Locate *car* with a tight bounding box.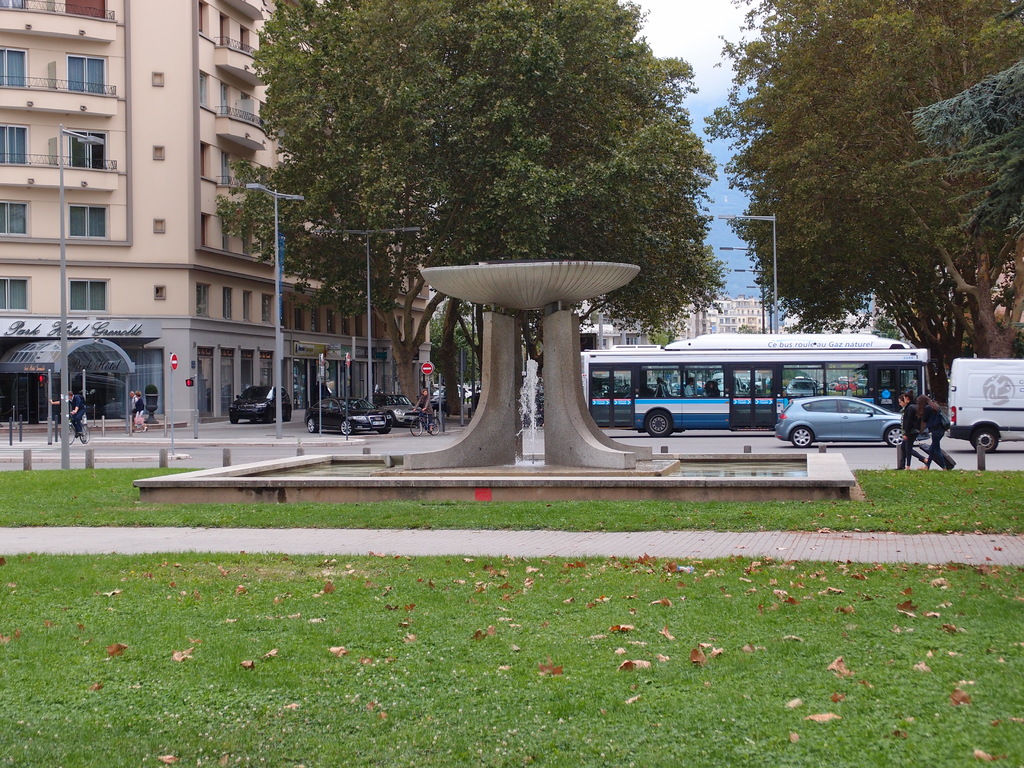
[left=366, top=390, right=423, bottom=429].
